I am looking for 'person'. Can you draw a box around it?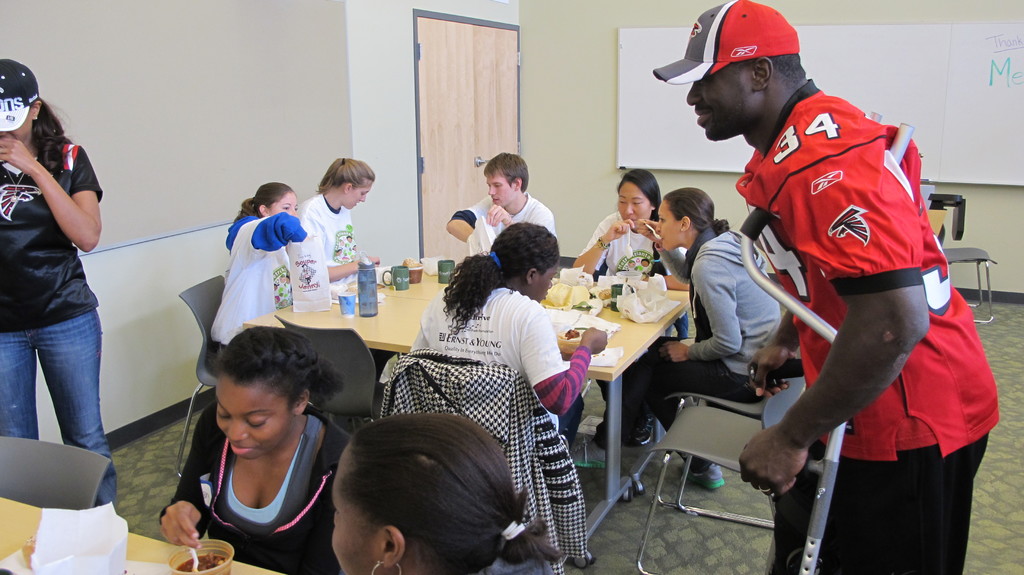
Sure, the bounding box is (x1=0, y1=58, x2=121, y2=510).
